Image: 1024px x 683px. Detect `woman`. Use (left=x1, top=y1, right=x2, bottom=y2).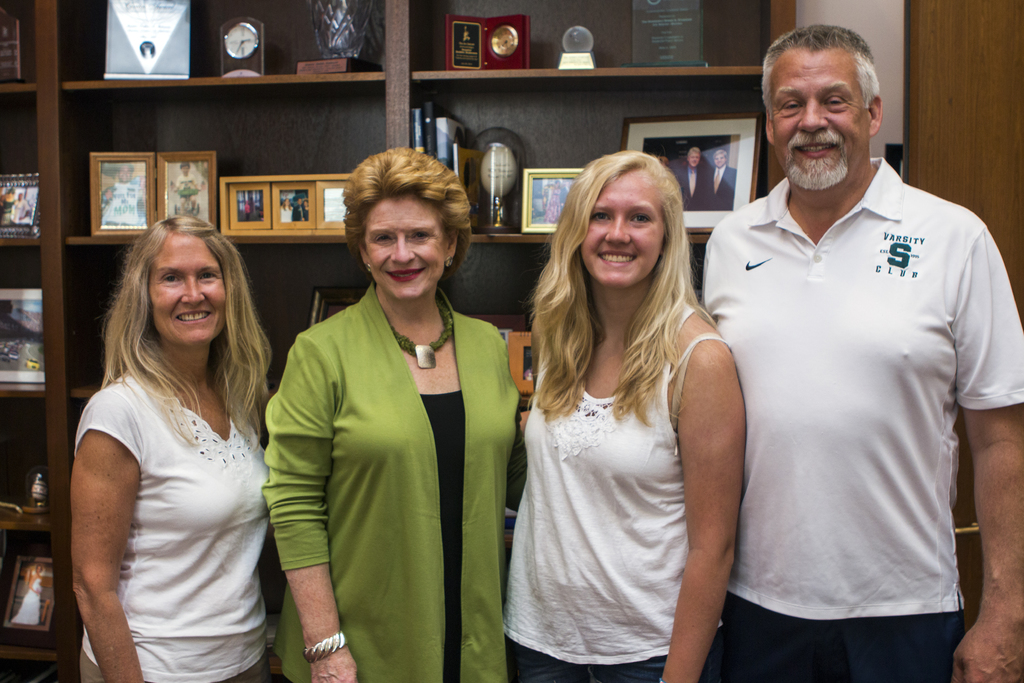
(left=52, top=193, right=293, bottom=666).
